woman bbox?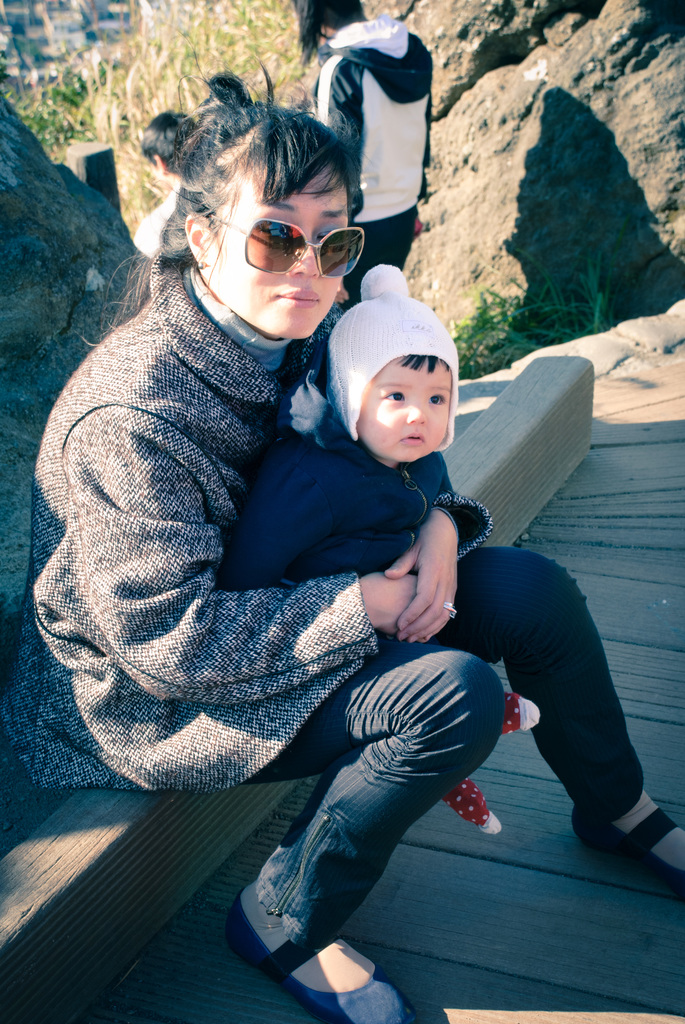
crop(62, 88, 533, 981)
